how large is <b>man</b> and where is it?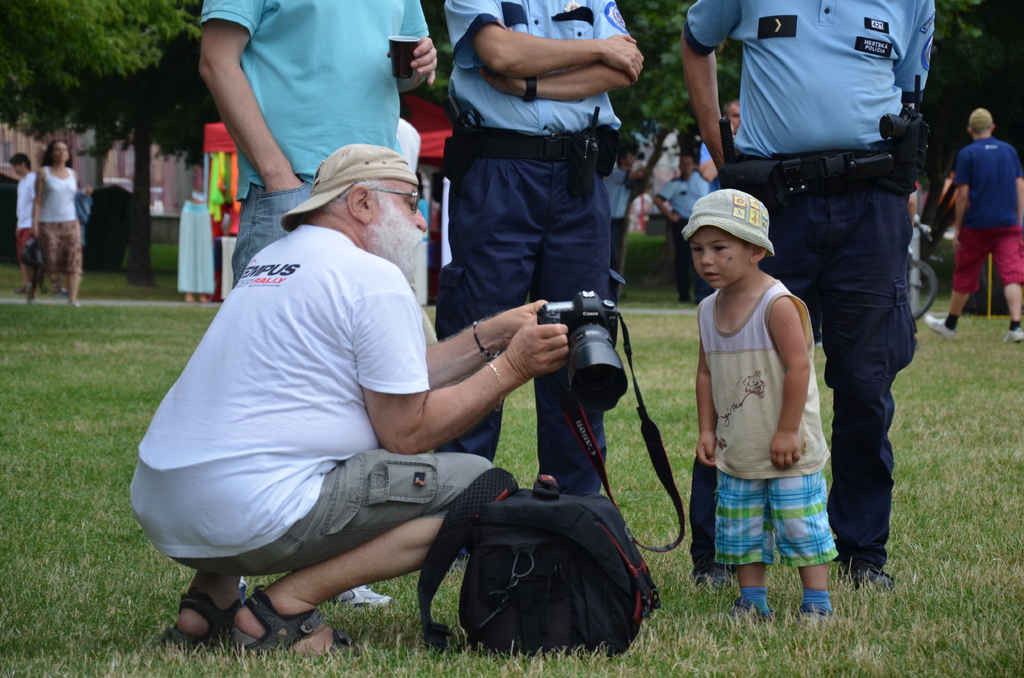
Bounding box: x1=936 y1=112 x2=1023 y2=343.
